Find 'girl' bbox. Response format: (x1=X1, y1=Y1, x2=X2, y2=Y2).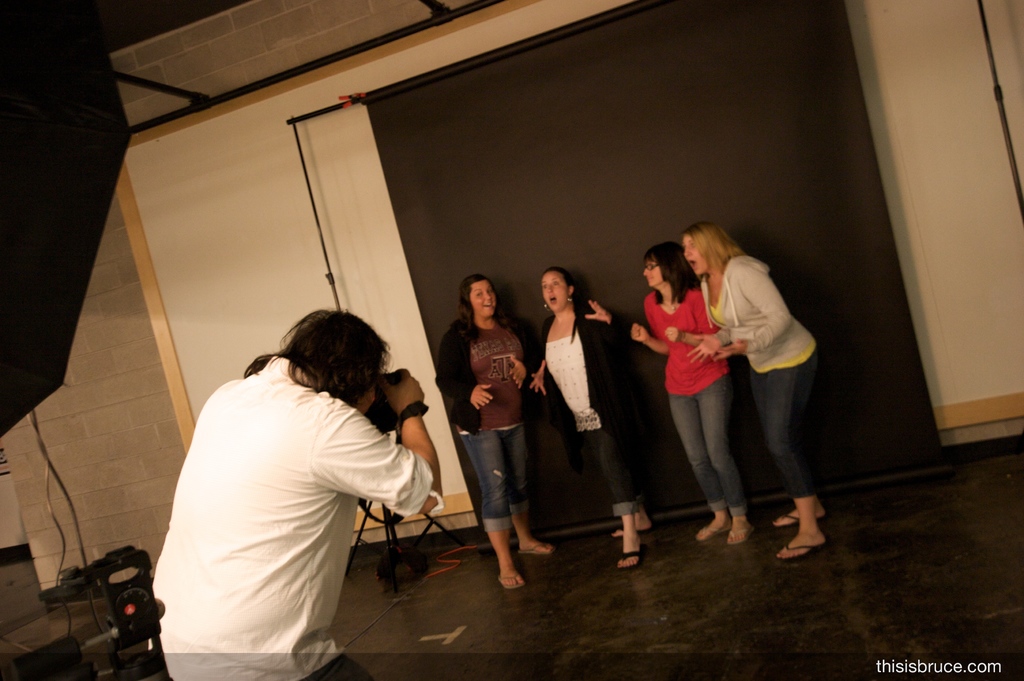
(x1=429, y1=273, x2=564, y2=589).
